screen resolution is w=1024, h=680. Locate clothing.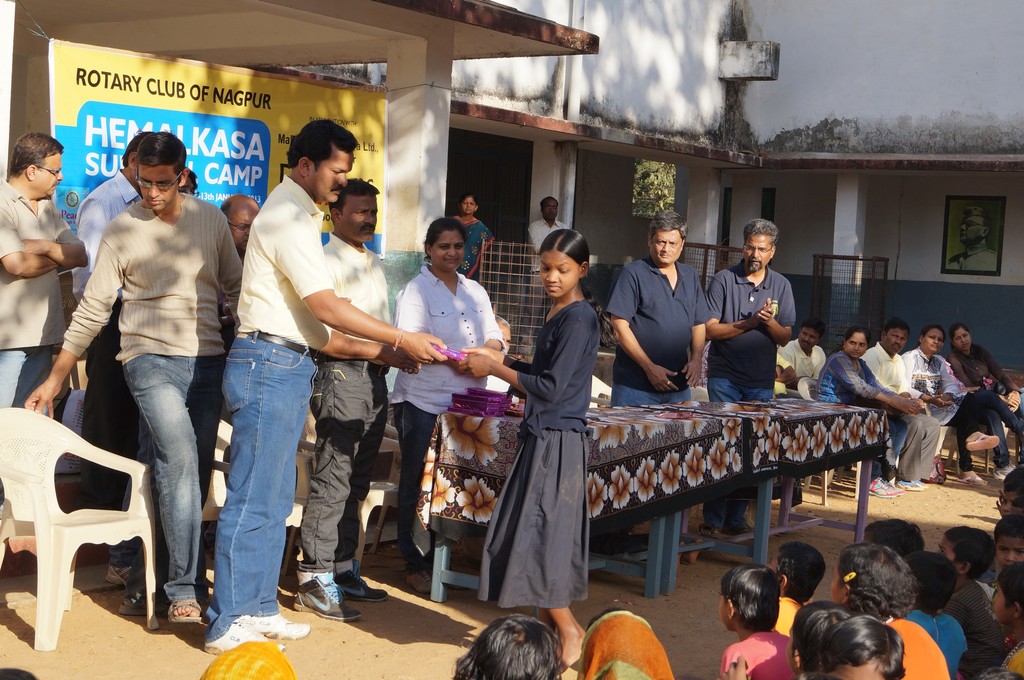
{"x1": 214, "y1": 249, "x2": 238, "y2": 353}.
